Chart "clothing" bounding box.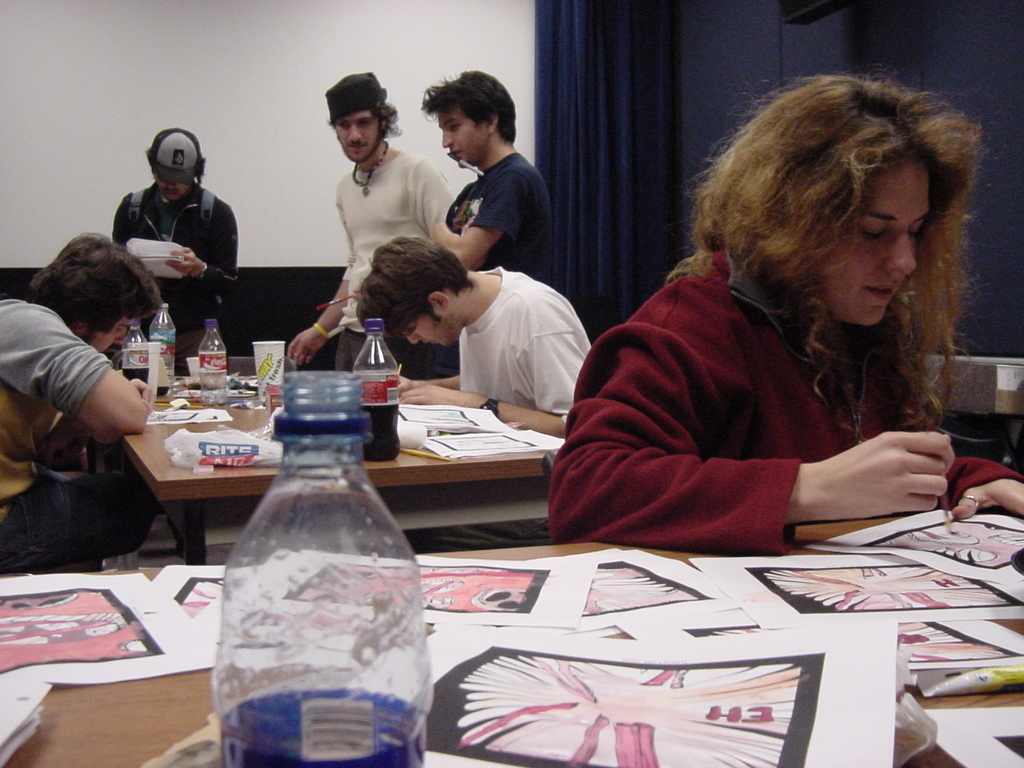
Charted: (337, 141, 447, 373).
